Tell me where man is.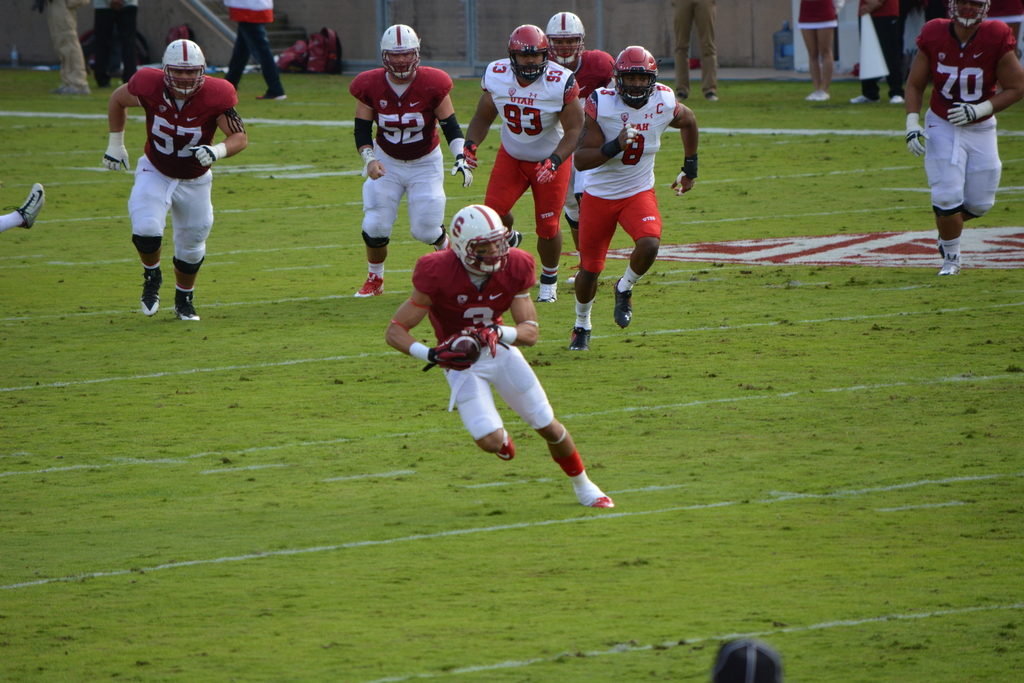
man is at (x1=99, y1=35, x2=249, y2=322).
